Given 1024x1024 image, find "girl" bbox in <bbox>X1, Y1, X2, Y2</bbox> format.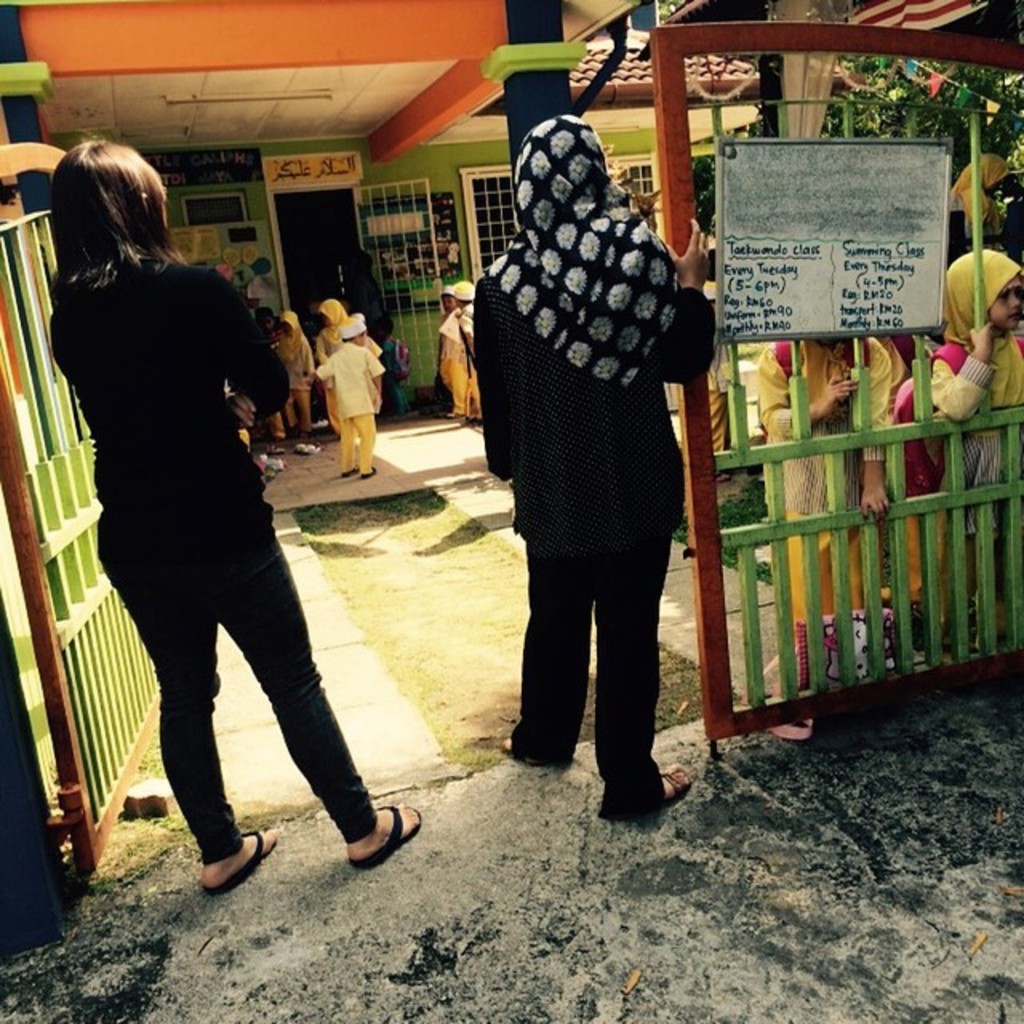
<bbox>280, 307, 315, 437</bbox>.
